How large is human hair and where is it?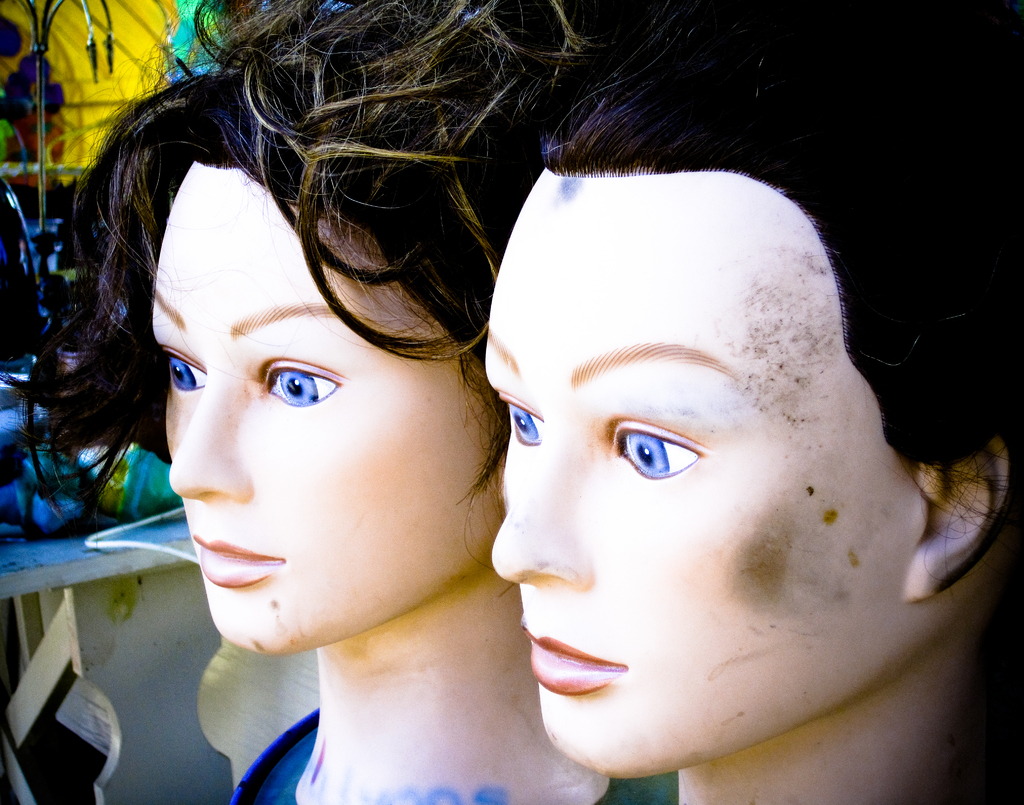
Bounding box: (540,0,1023,613).
